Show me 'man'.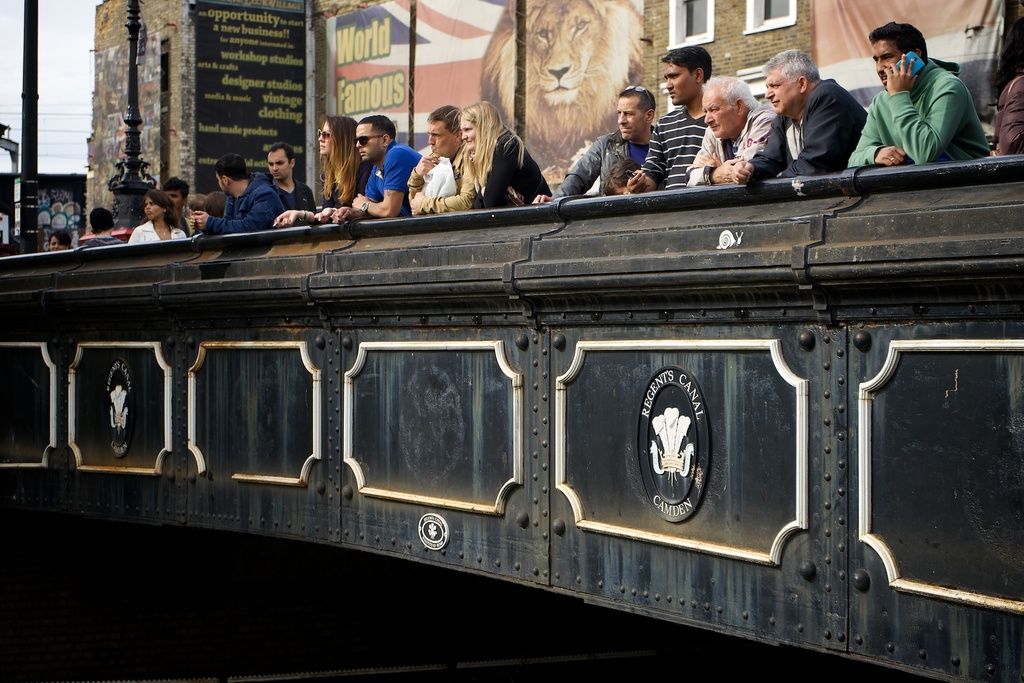
'man' is here: detection(732, 47, 871, 186).
